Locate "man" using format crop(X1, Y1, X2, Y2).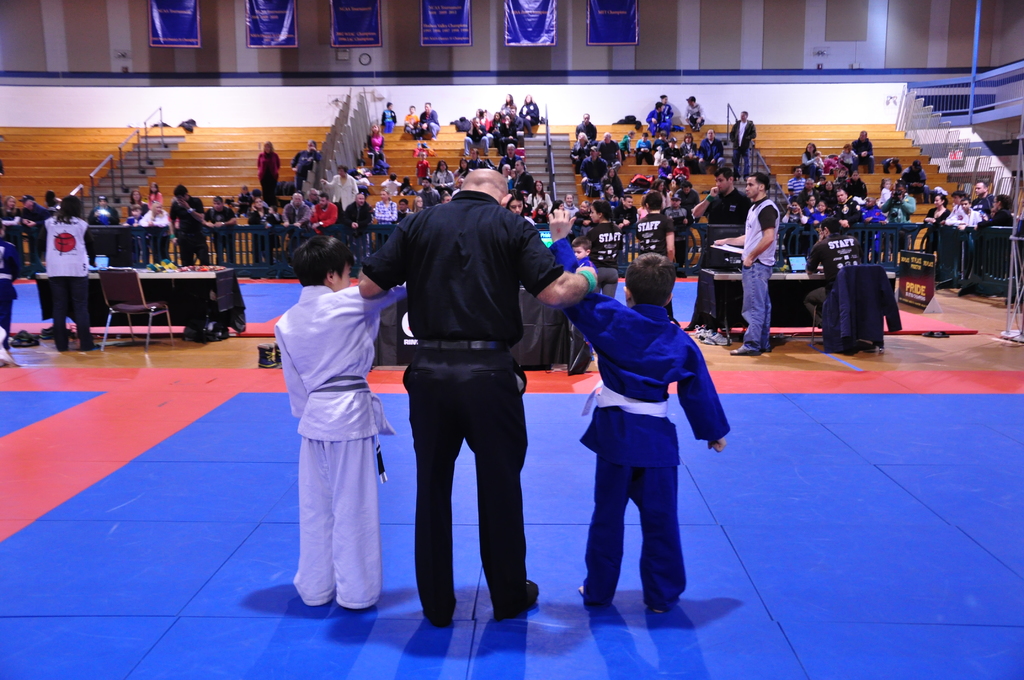
crop(292, 140, 321, 189).
